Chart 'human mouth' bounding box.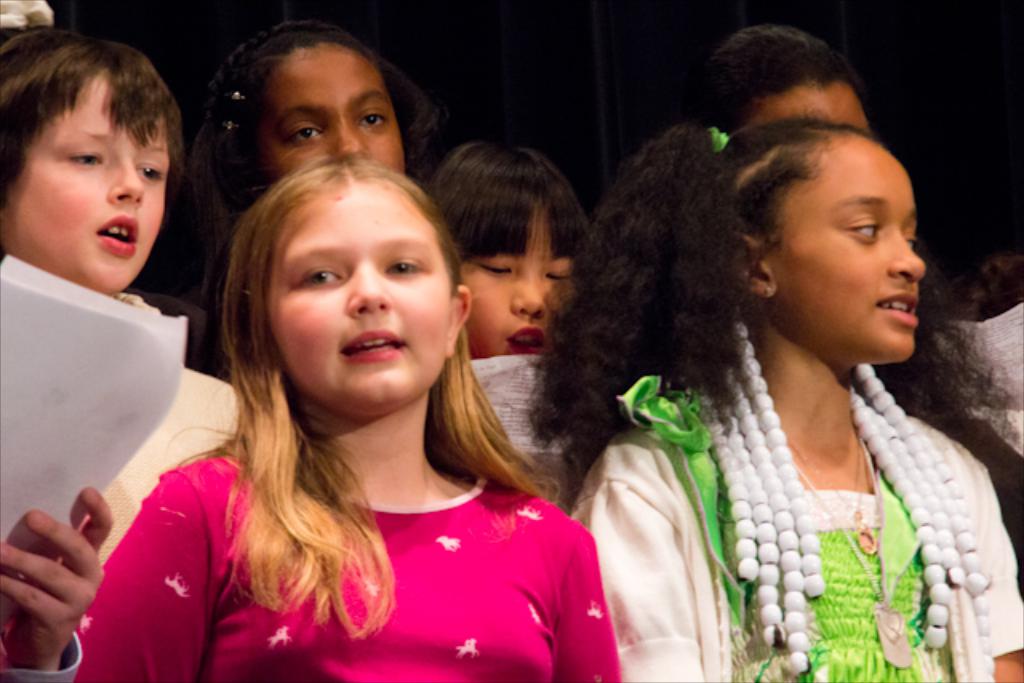
Charted: (83,205,144,266).
